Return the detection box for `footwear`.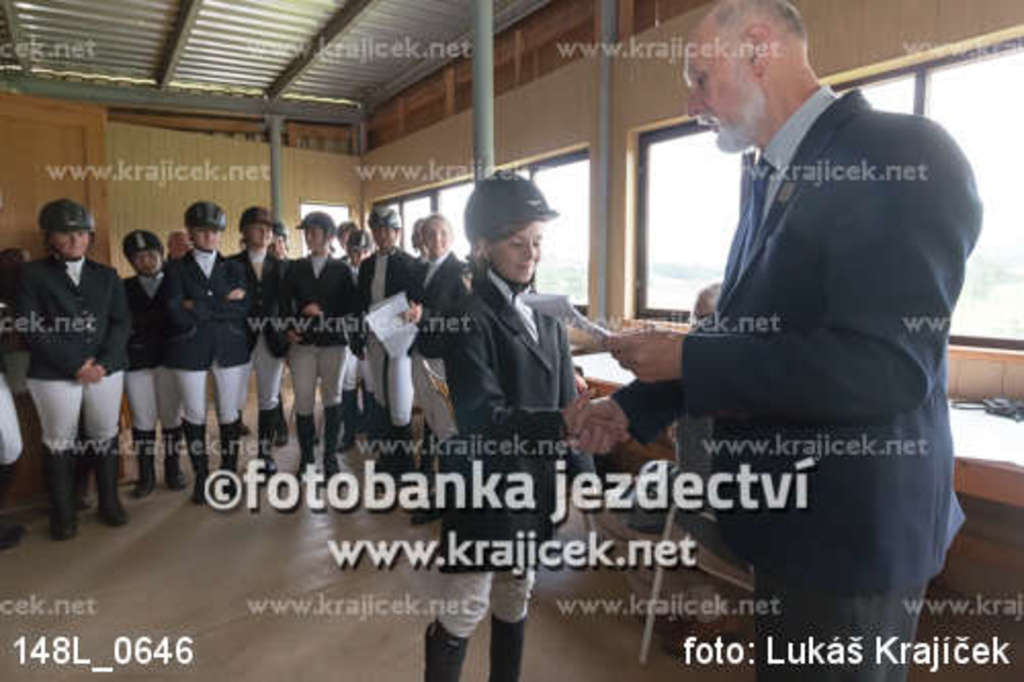
324,403,346,483.
